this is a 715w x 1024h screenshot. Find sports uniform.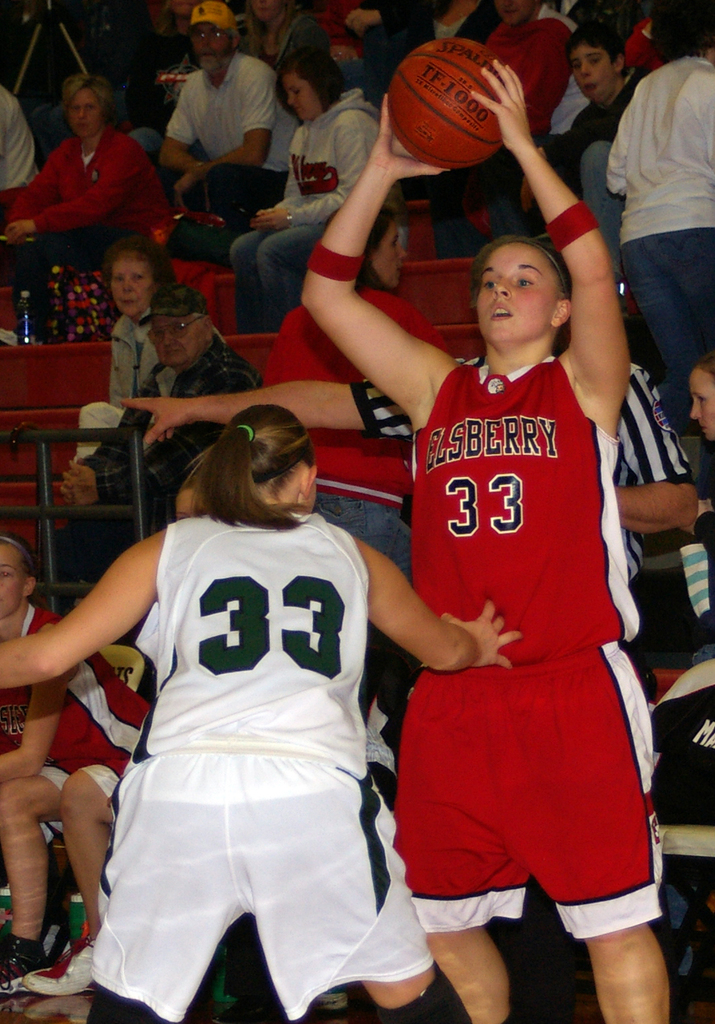
Bounding box: 89, 513, 447, 1015.
